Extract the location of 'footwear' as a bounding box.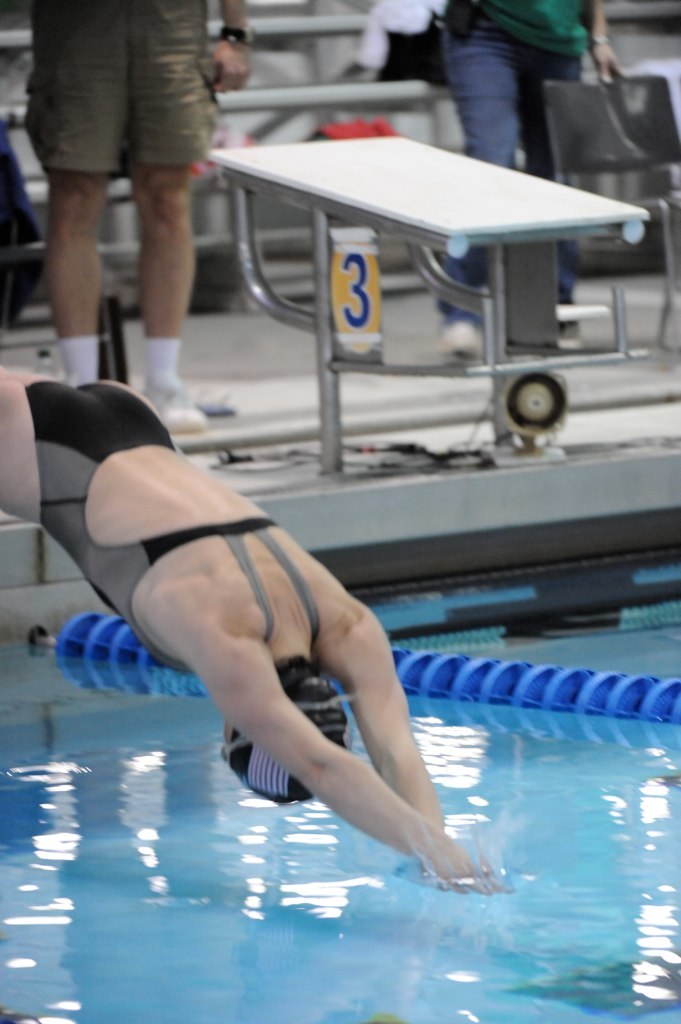
l=434, t=322, r=485, b=368.
